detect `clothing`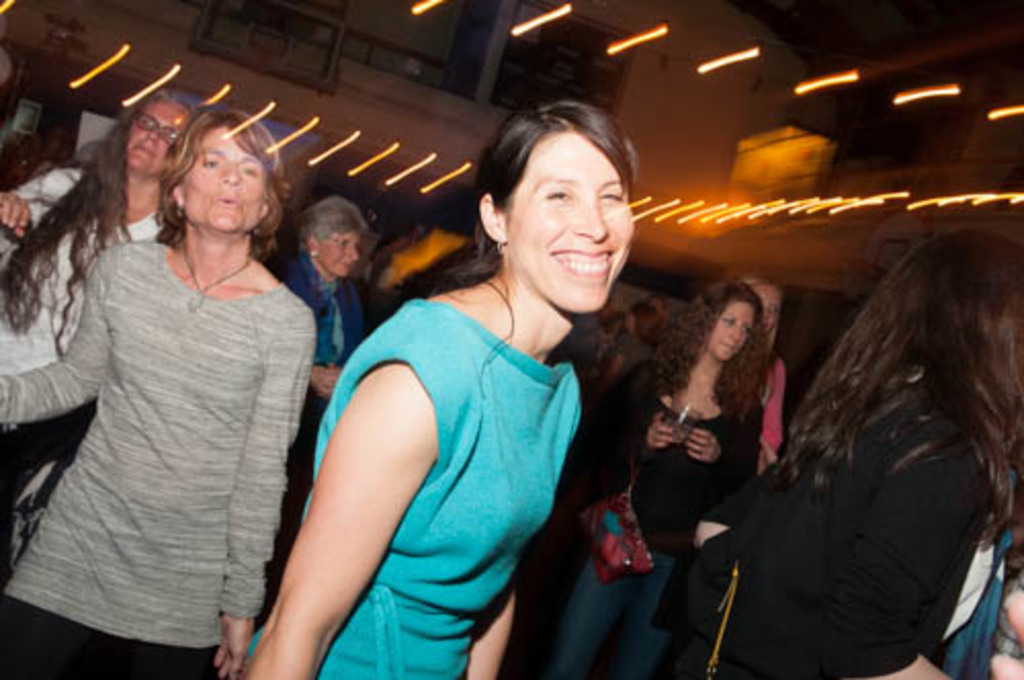
crop(270, 248, 350, 375)
